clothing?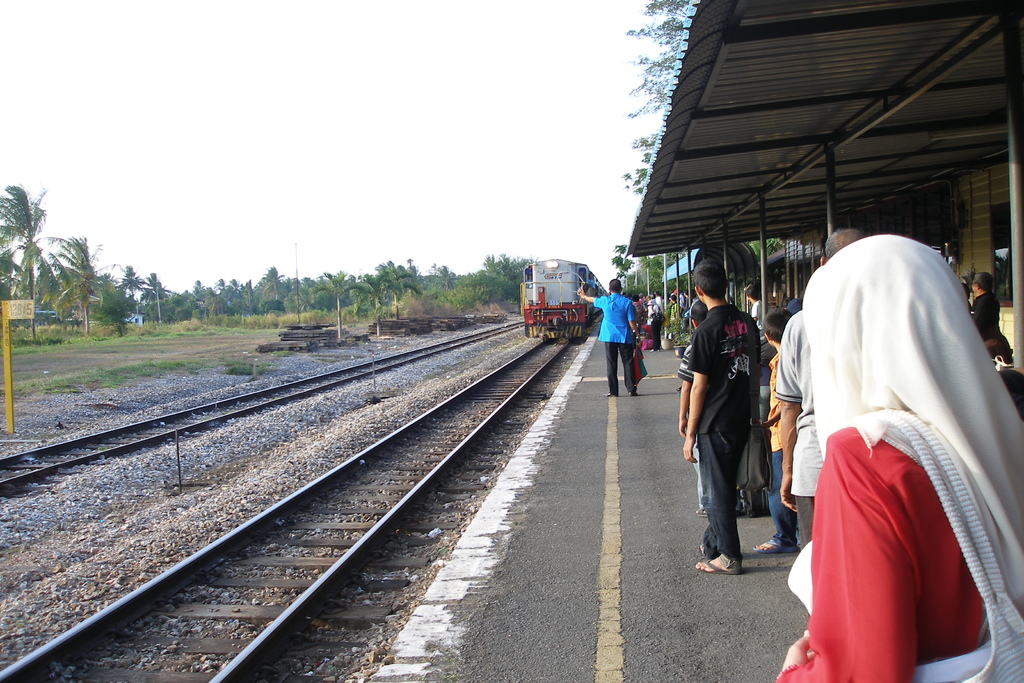
bbox=[970, 288, 1015, 372]
